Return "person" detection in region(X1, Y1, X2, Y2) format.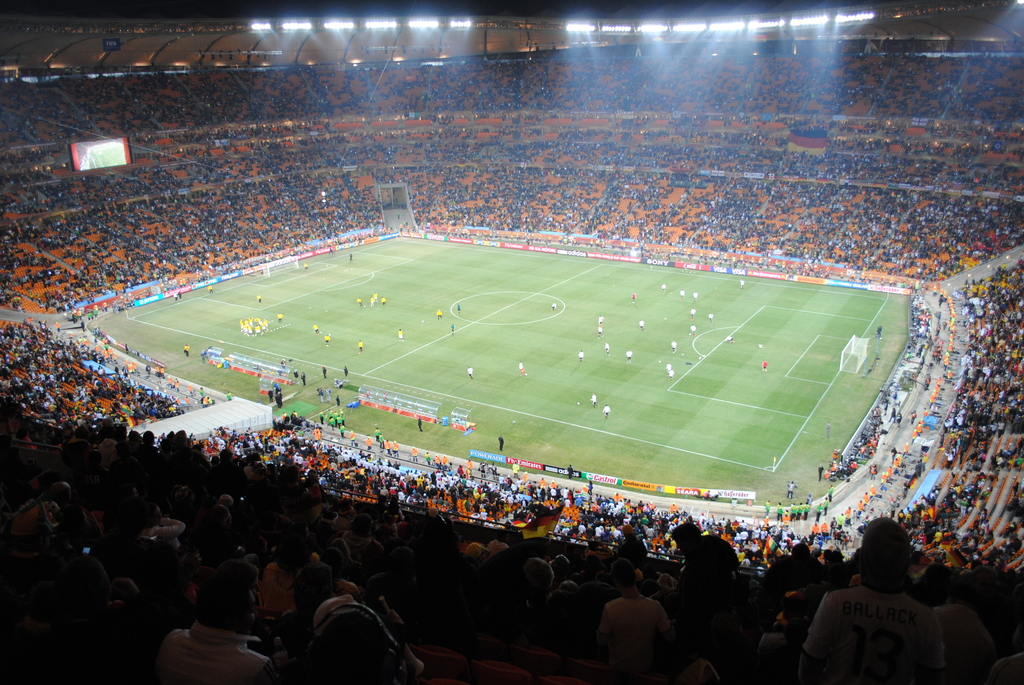
region(821, 494, 828, 516).
